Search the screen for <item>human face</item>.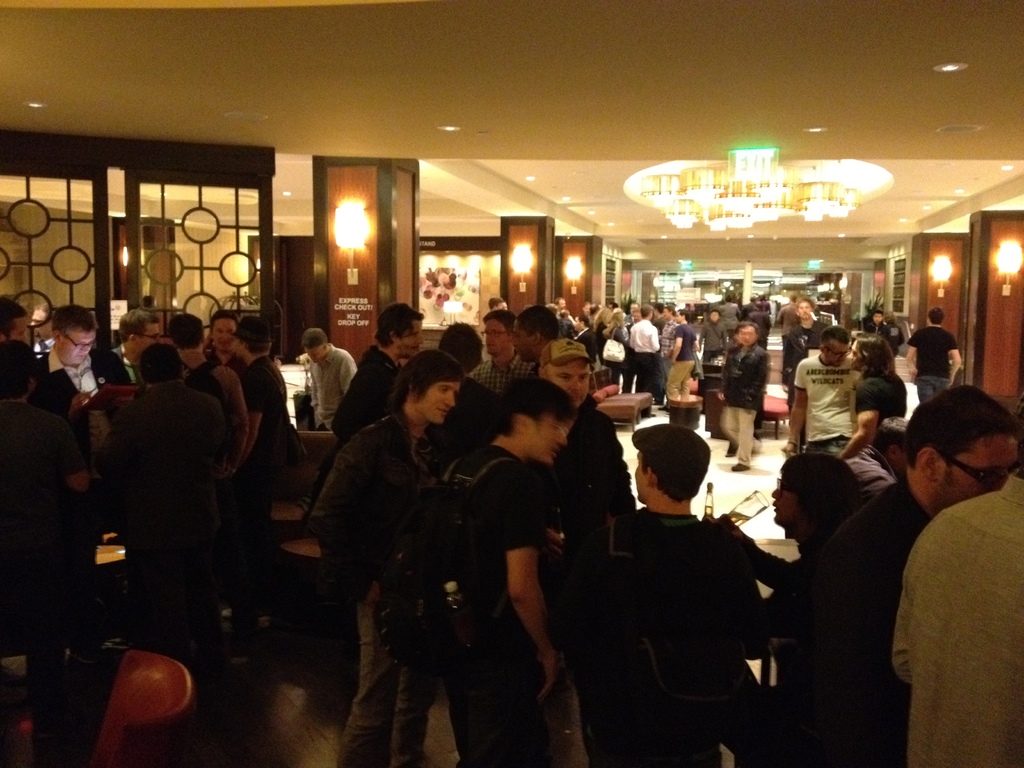
Found at {"x1": 413, "y1": 378, "x2": 467, "y2": 424}.
